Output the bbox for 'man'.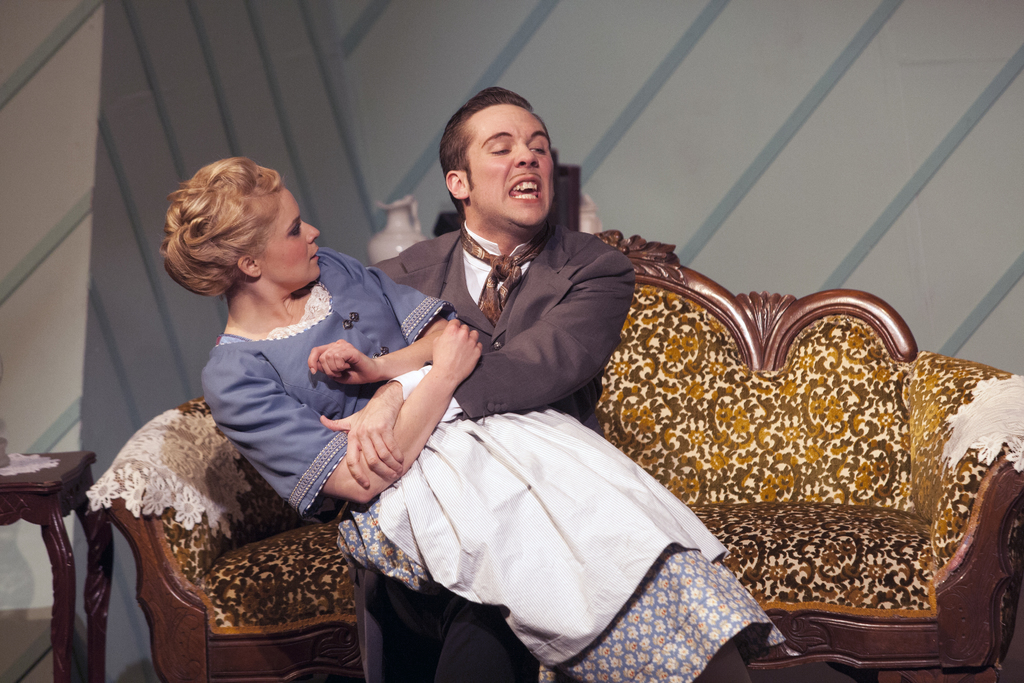
(317,85,640,682).
